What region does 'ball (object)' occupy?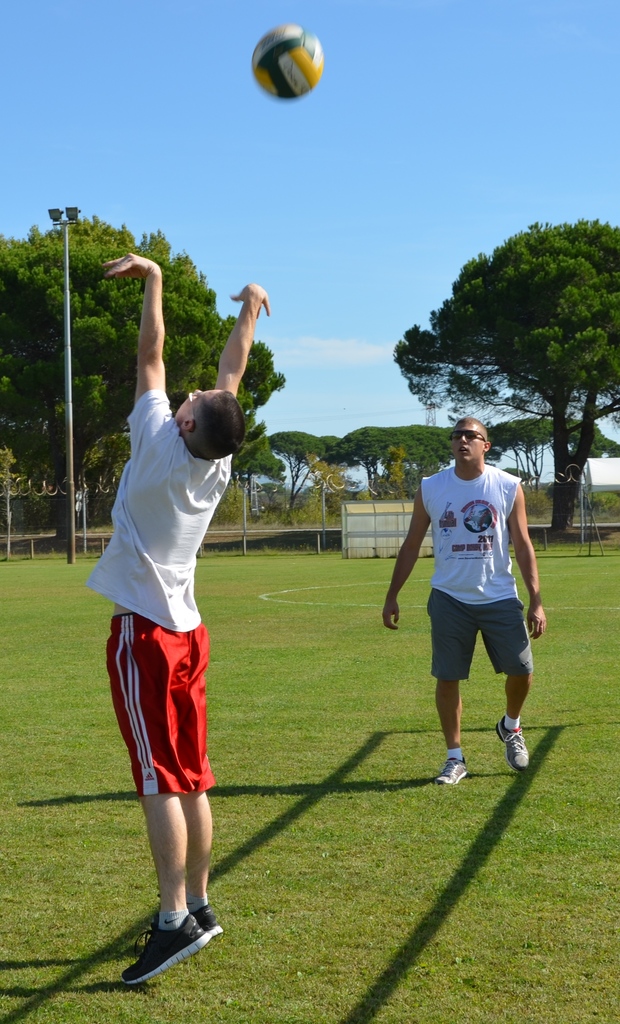
<region>251, 25, 326, 109</region>.
